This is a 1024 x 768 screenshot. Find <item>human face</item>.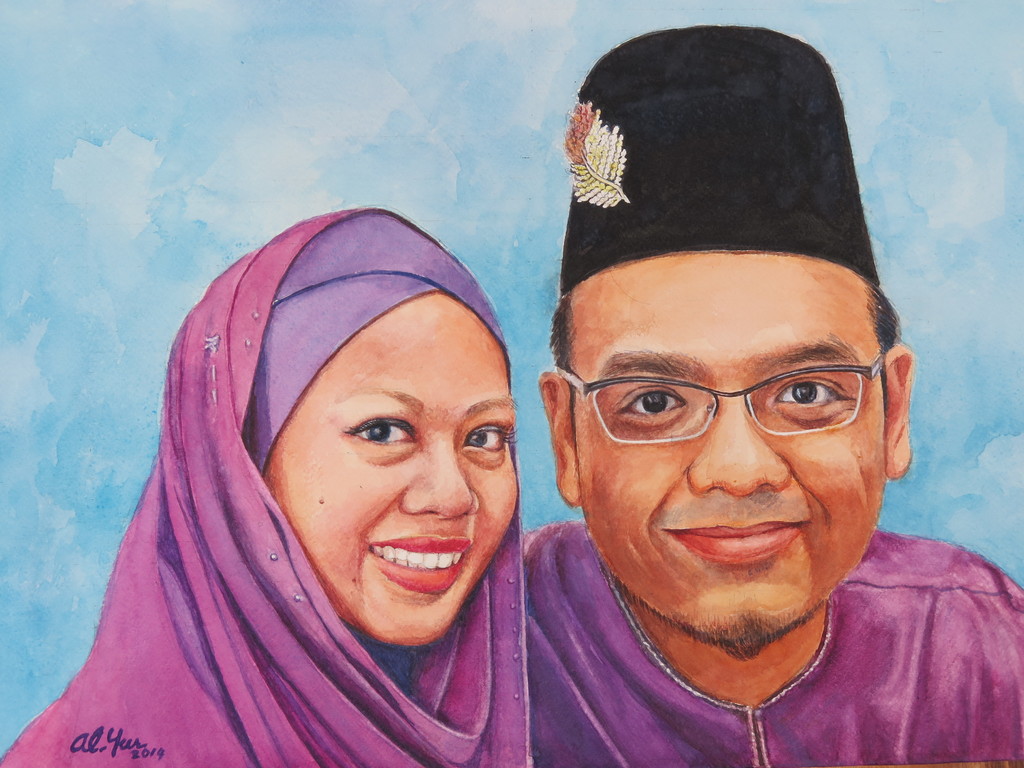
Bounding box: {"x1": 570, "y1": 254, "x2": 888, "y2": 651}.
